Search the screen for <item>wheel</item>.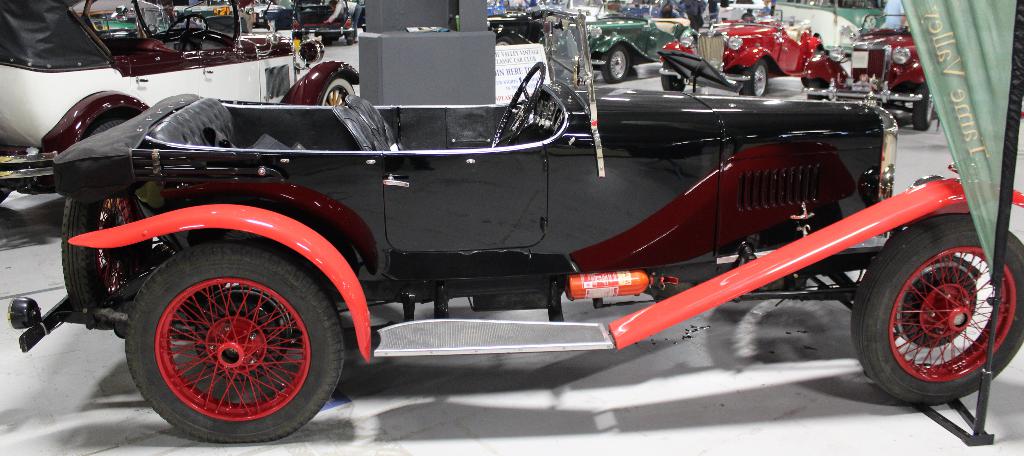
Found at <bbox>490, 62, 545, 146</bbox>.
